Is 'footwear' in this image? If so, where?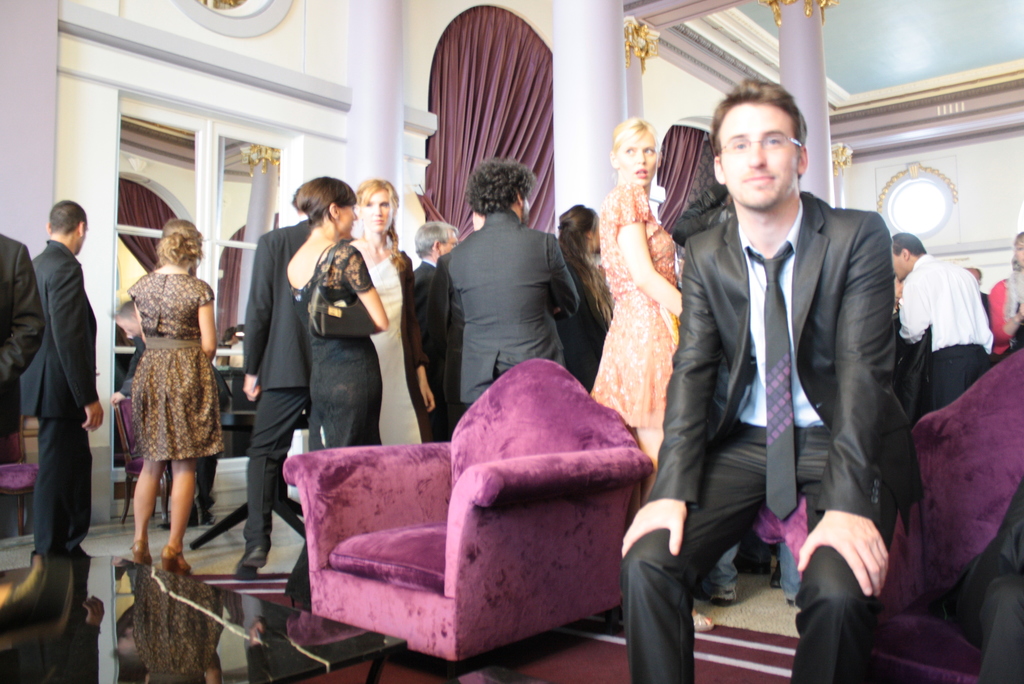
Yes, at (706,584,738,604).
